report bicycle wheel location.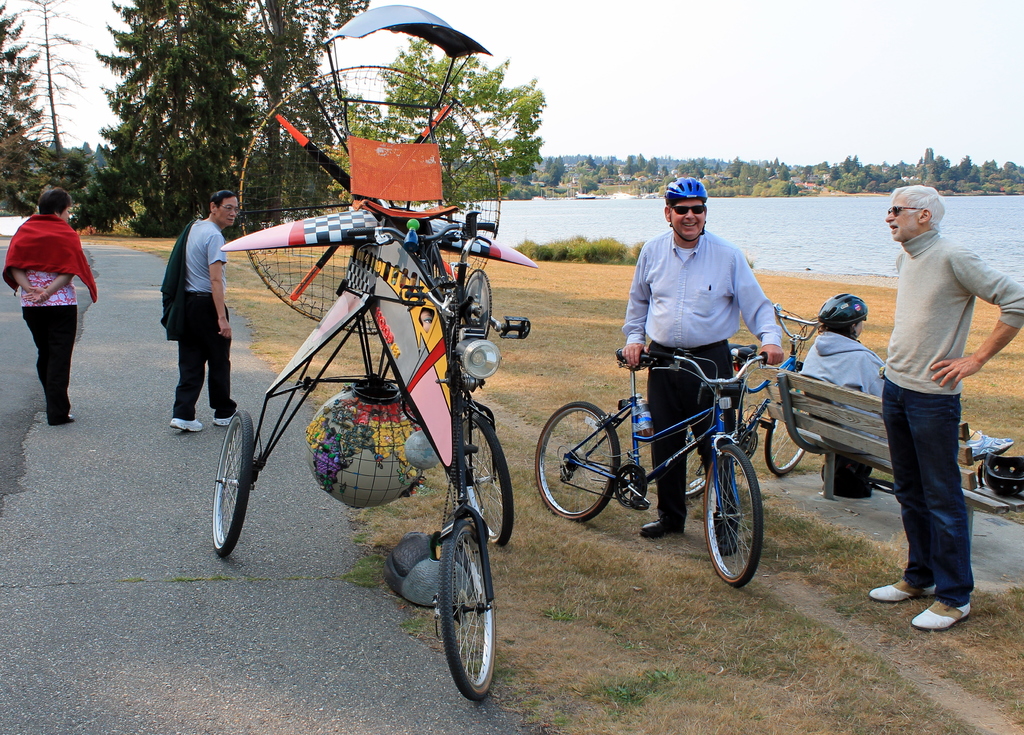
Report: (767, 387, 814, 477).
